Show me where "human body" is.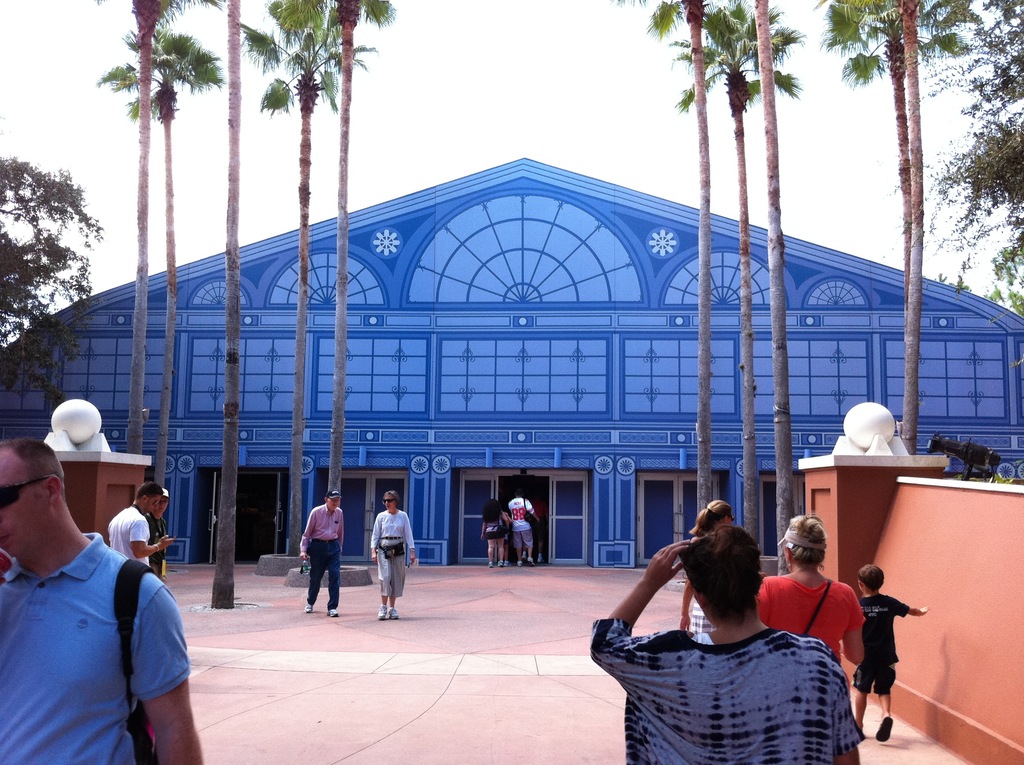
"human body" is at x1=361, y1=492, x2=424, y2=620.
